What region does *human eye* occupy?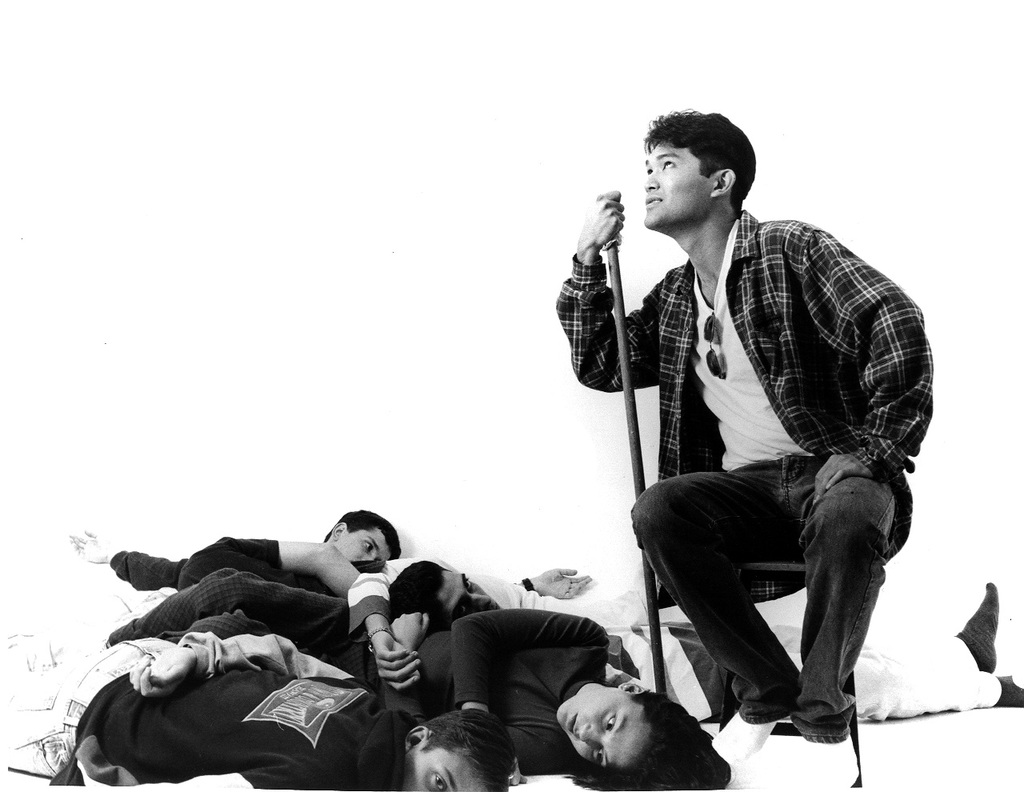
(x1=466, y1=577, x2=470, y2=594).
